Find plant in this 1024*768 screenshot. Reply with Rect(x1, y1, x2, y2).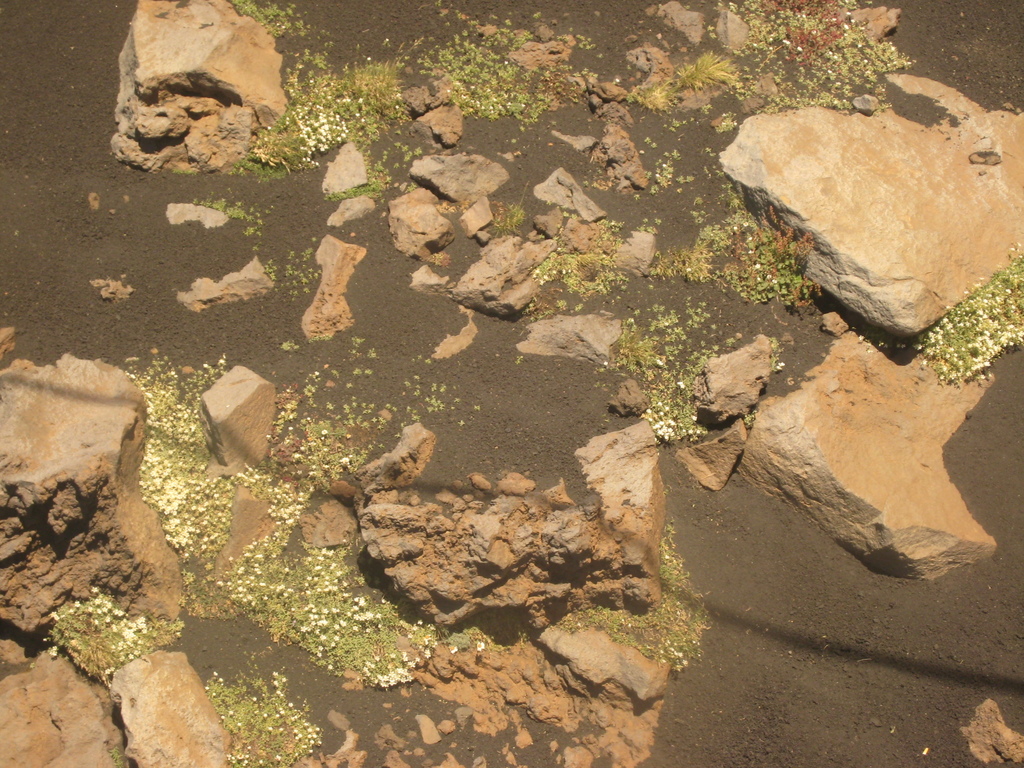
Rect(243, 51, 401, 182).
